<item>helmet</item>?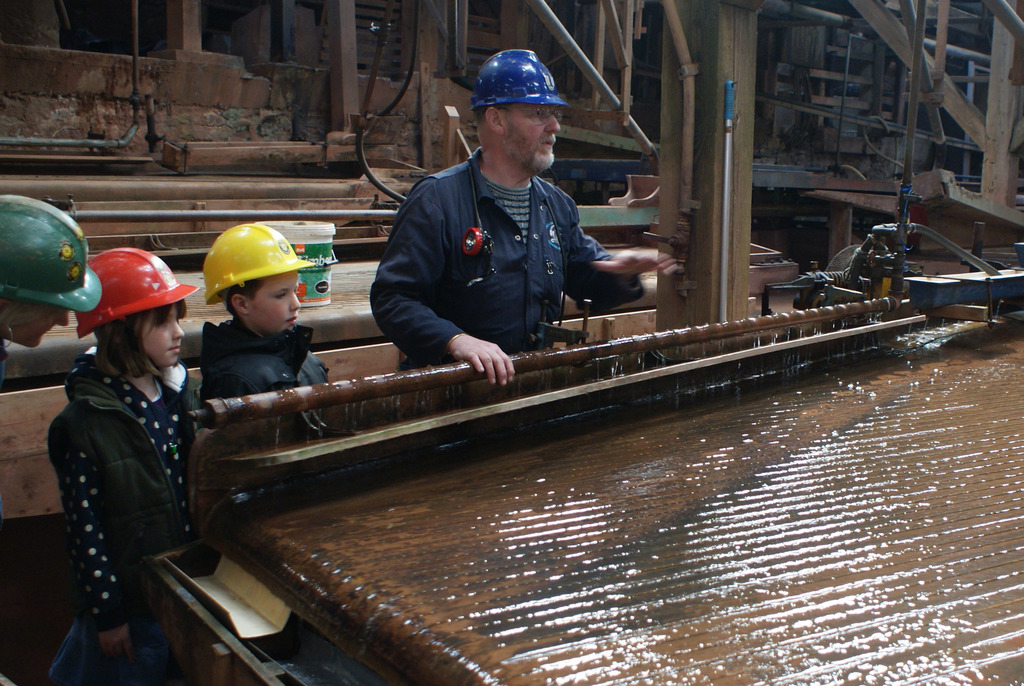
box=[72, 245, 200, 340]
